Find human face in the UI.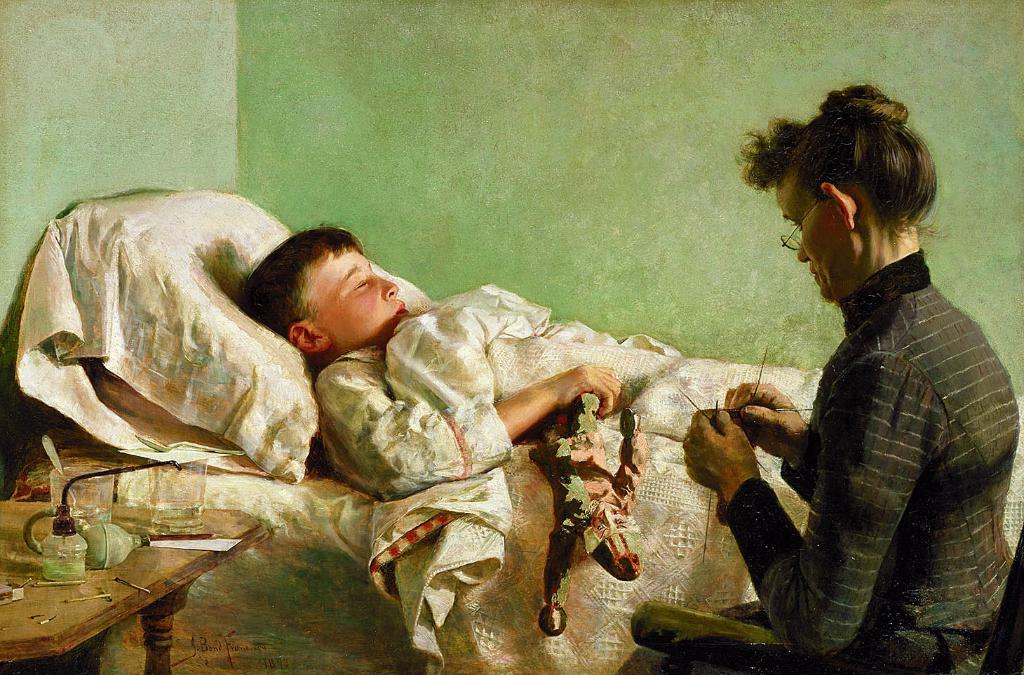
UI element at 783:154:854:308.
